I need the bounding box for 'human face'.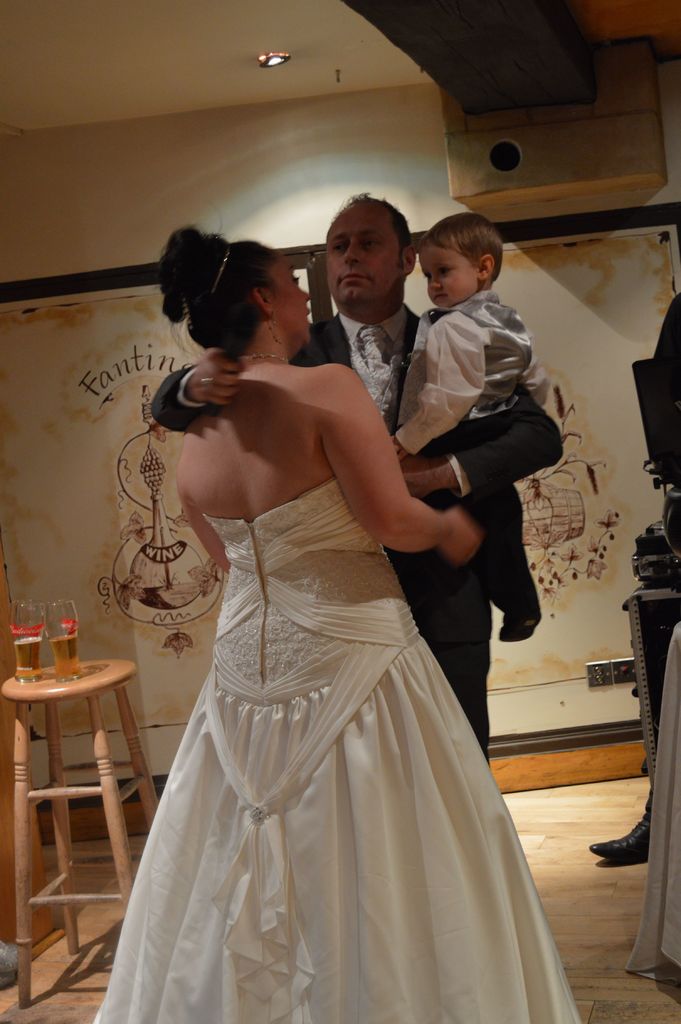
Here it is: bbox=[264, 255, 315, 342].
